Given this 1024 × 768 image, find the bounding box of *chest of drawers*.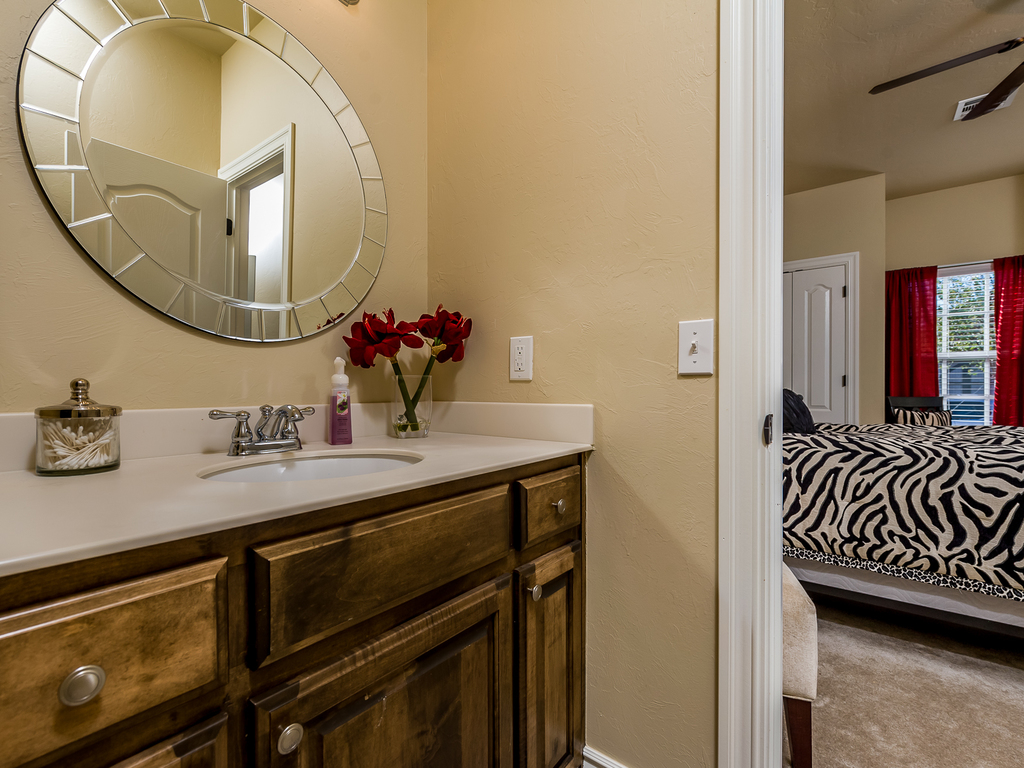
detection(0, 401, 588, 767).
